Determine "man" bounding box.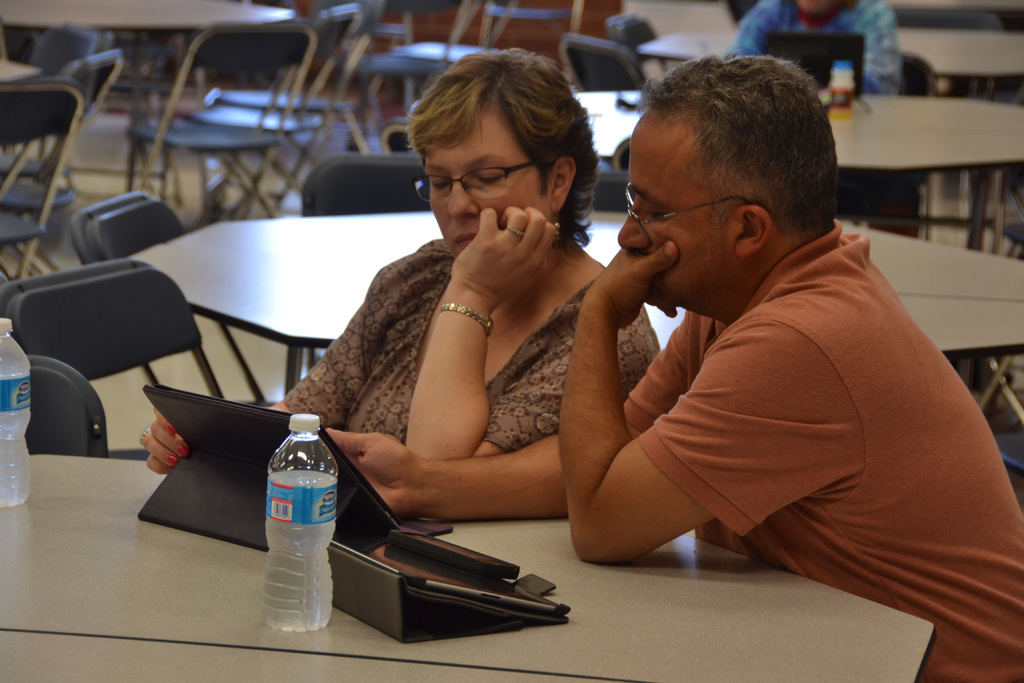
Determined: pyautogui.locateOnScreen(325, 48, 1023, 682).
